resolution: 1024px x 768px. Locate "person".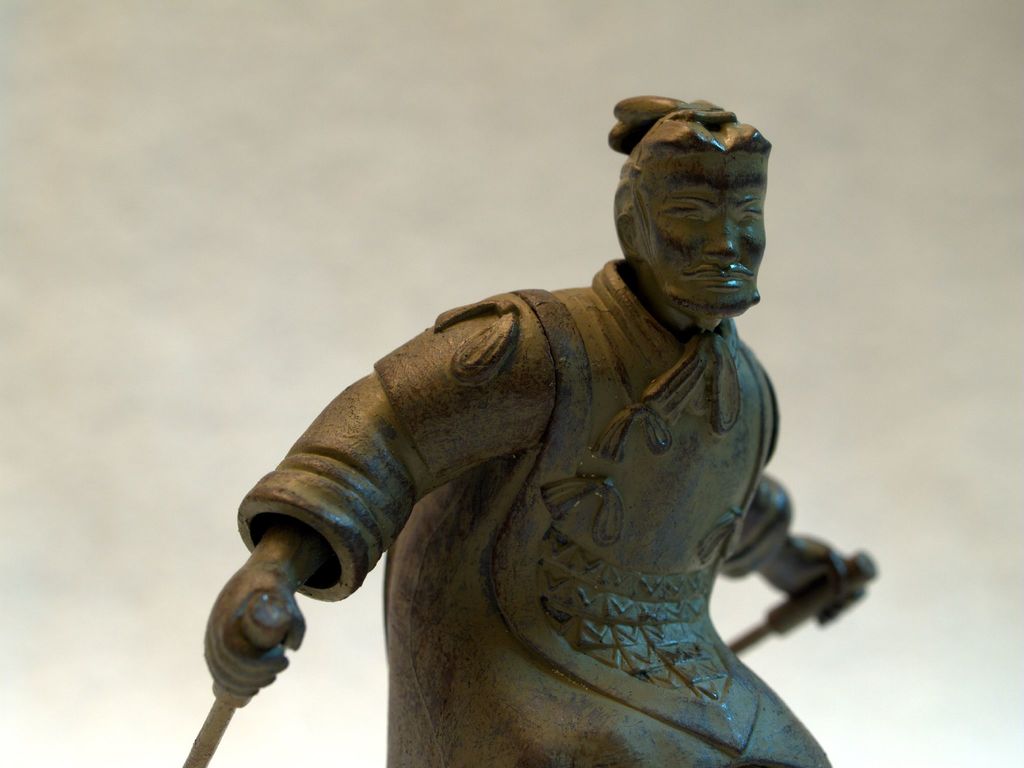
218, 81, 932, 767.
